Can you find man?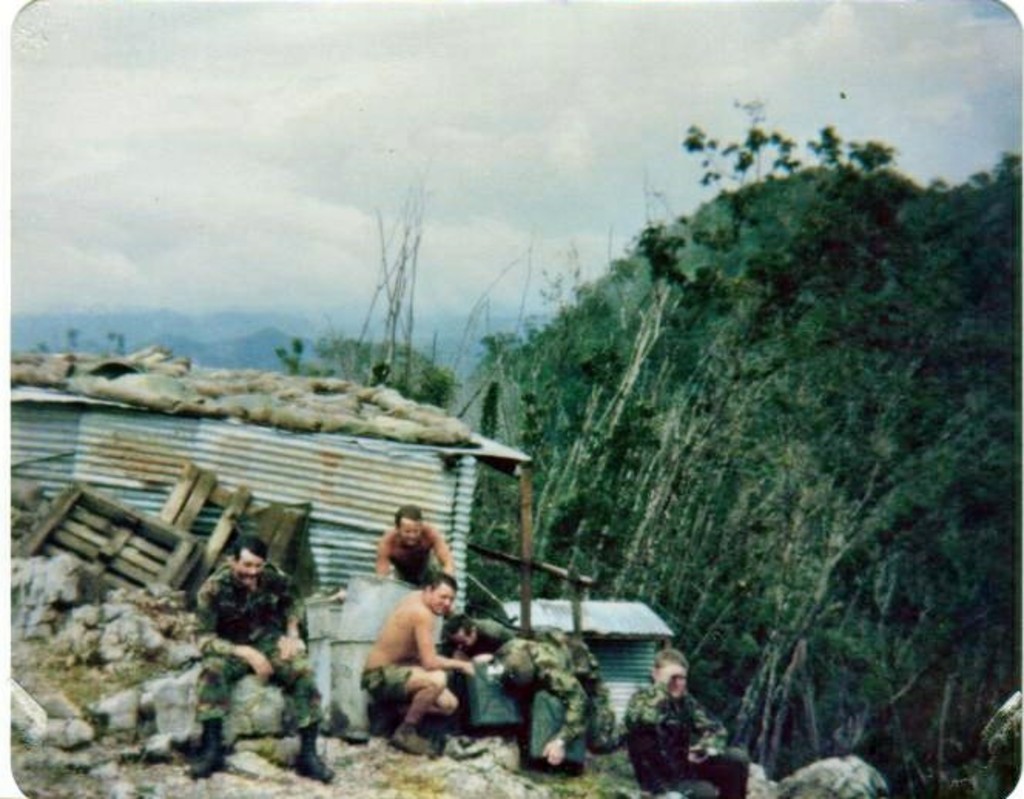
Yes, bounding box: {"left": 605, "top": 646, "right": 749, "bottom": 797}.
